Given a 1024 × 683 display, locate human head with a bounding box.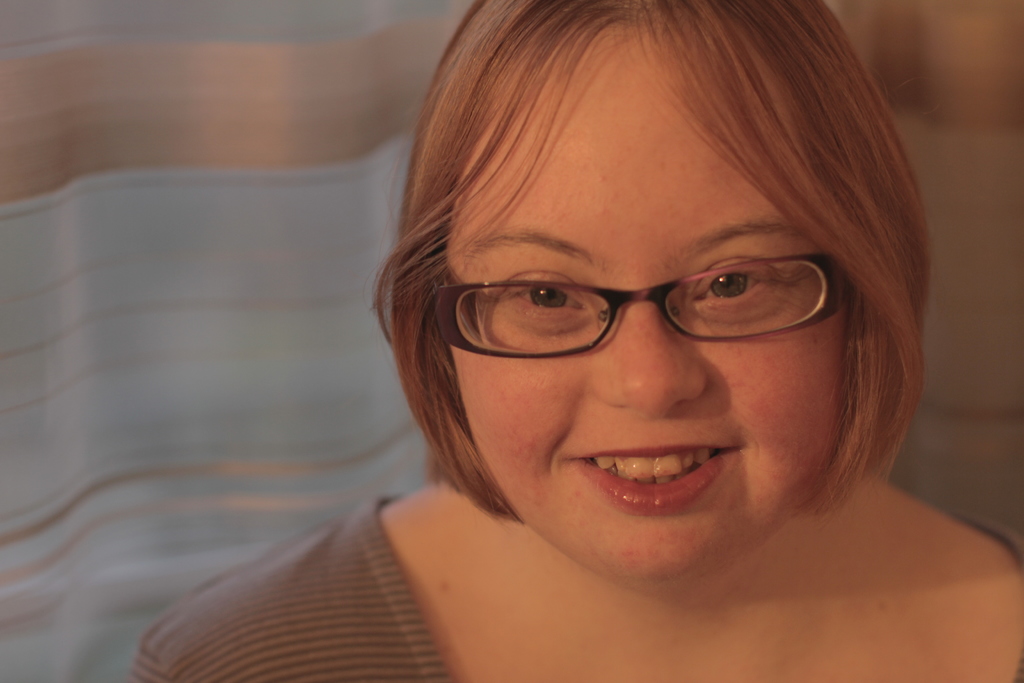
Located: (left=360, top=0, right=948, bottom=586).
